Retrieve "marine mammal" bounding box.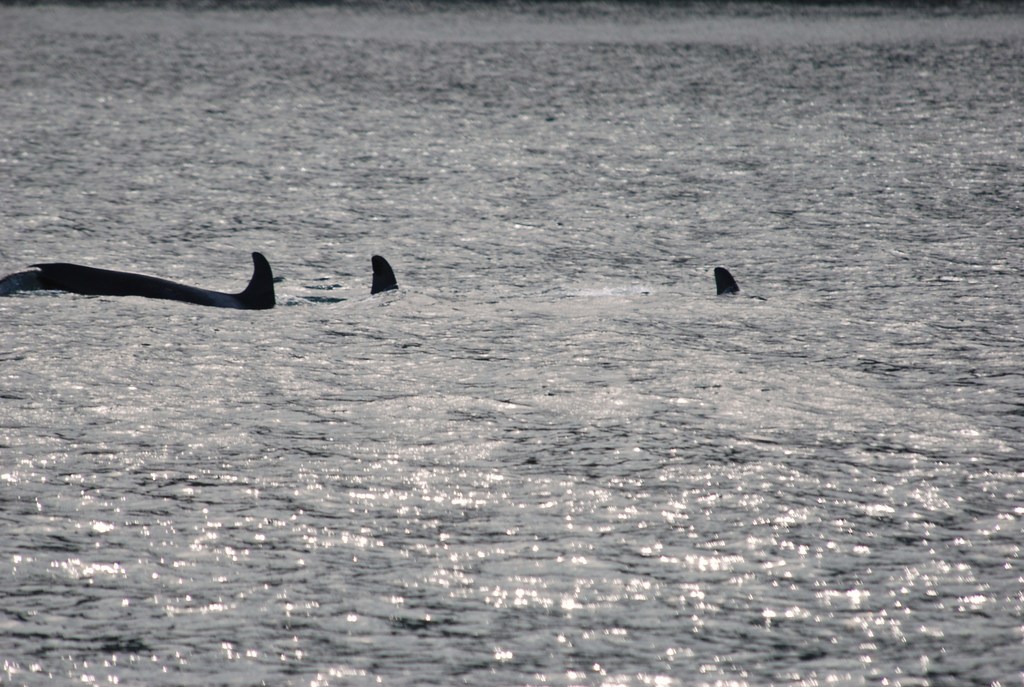
Bounding box: box(0, 253, 275, 309).
